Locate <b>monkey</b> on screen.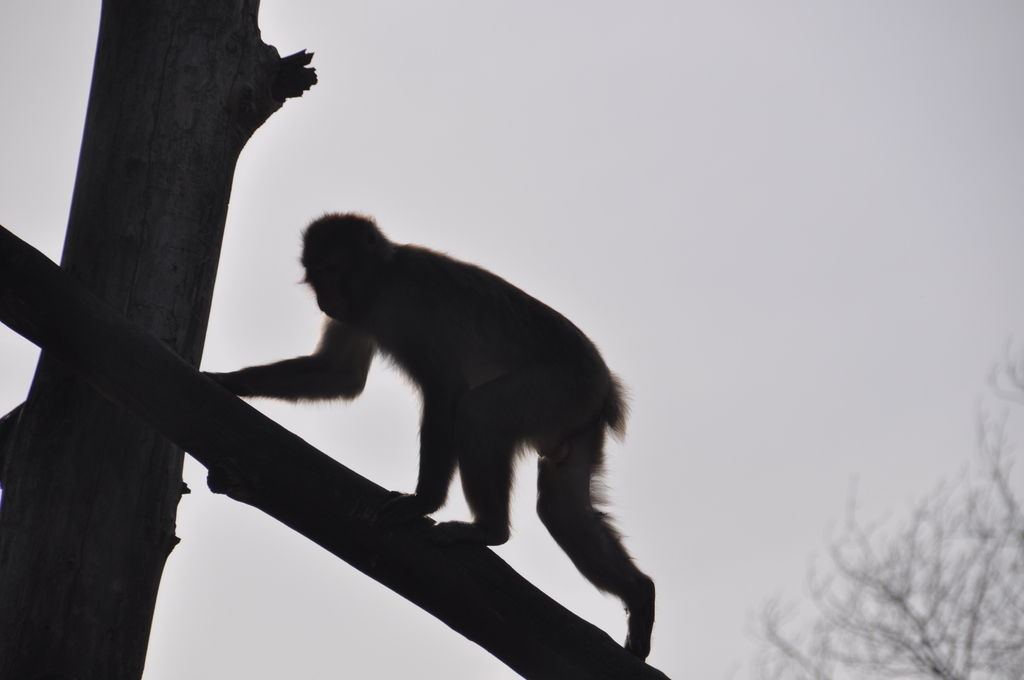
On screen at <bbox>231, 193, 659, 630</bbox>.
